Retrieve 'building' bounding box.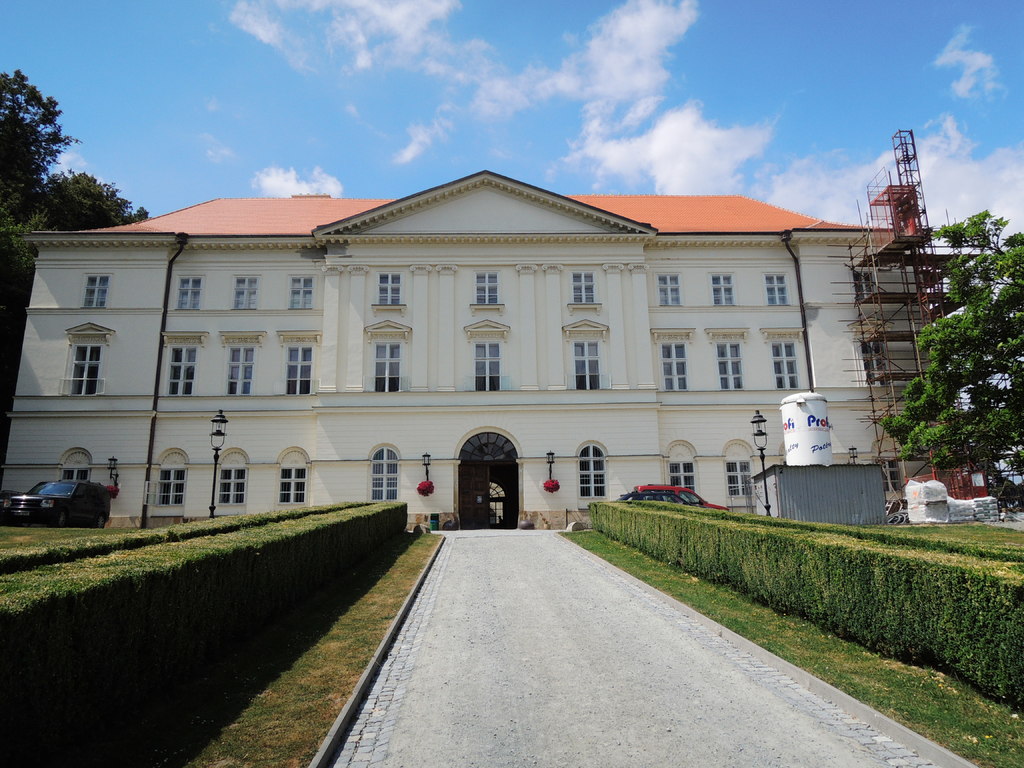
Bounding box: box=[0, 166, 978, 536].
